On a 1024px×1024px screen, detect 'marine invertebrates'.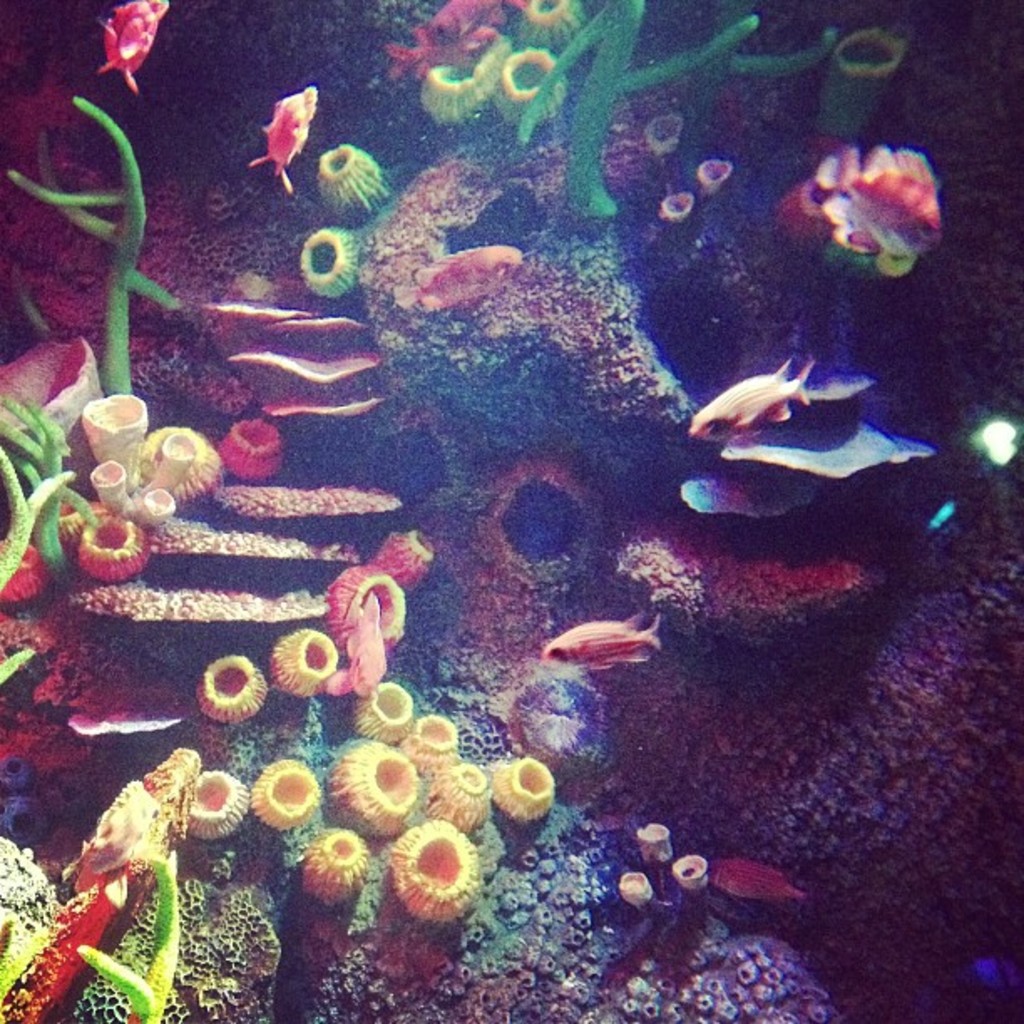
x1=291 y1=827 x2=378 y2=914.
